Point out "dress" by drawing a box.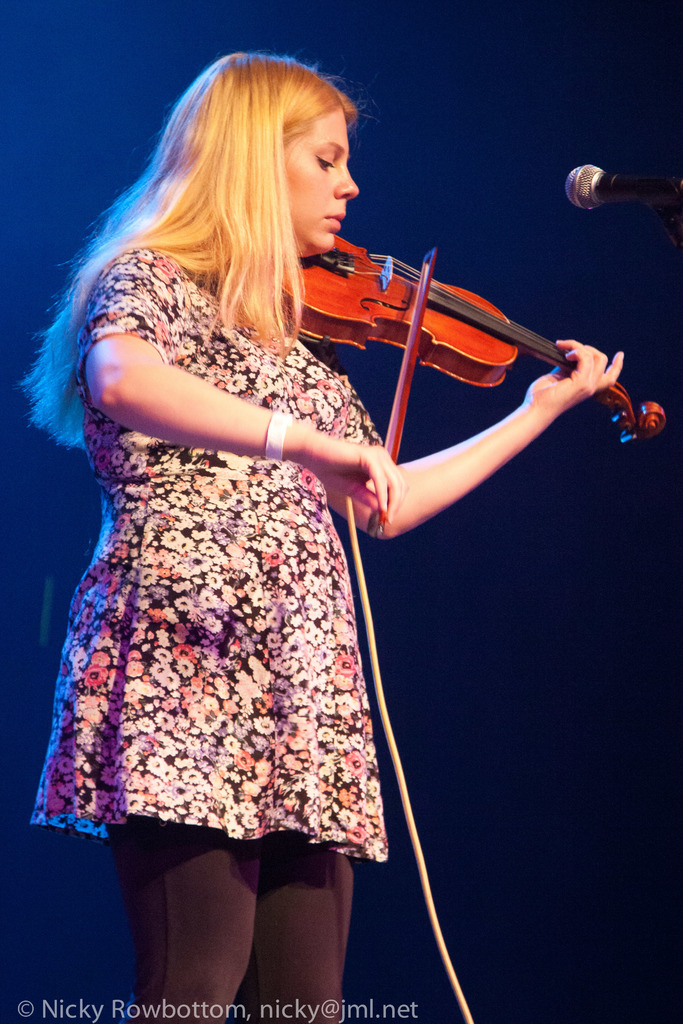
bbox=[26, 227, 407, 900].
